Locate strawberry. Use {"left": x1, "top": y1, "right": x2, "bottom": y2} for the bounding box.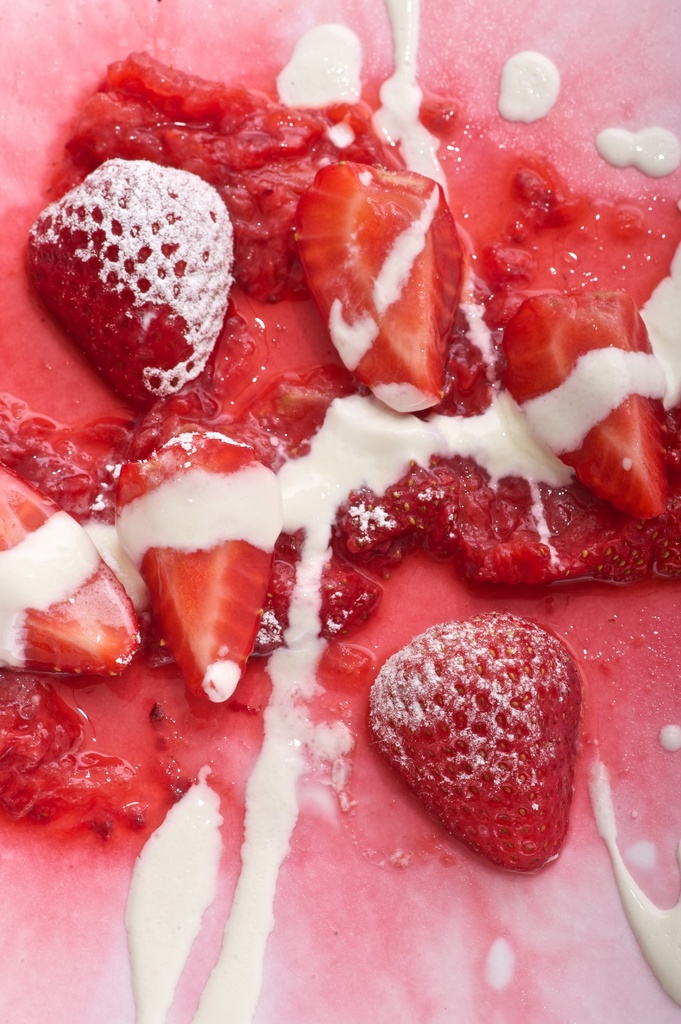
{"left": 292, "top": 156, "right": 467, "bottom": 415}.
